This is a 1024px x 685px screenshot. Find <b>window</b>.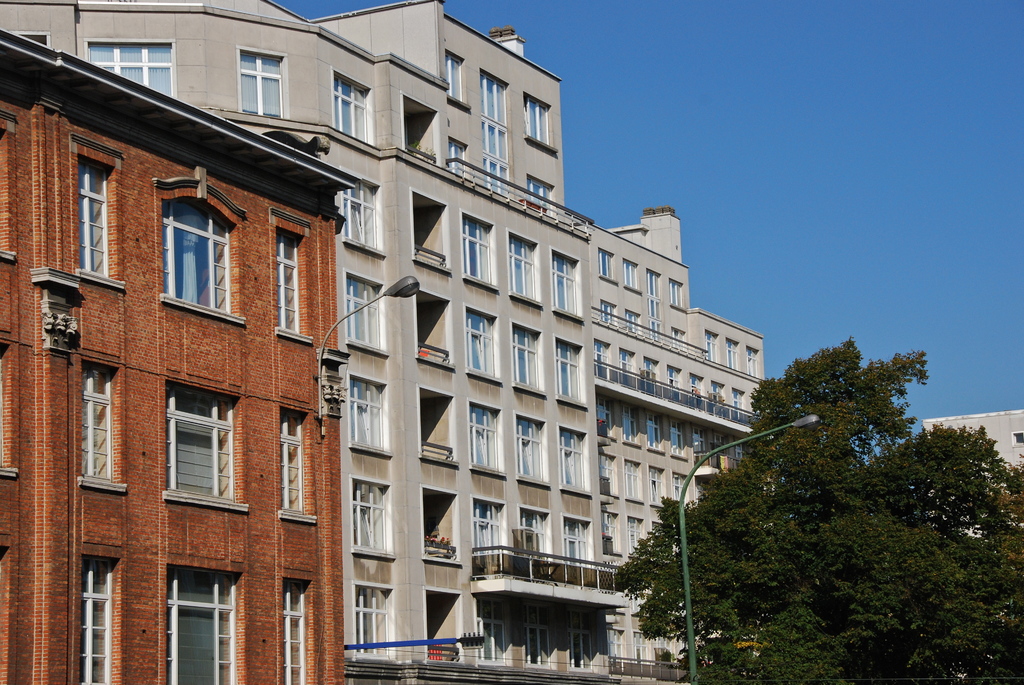
Bounding box: 348/370/396/461.
